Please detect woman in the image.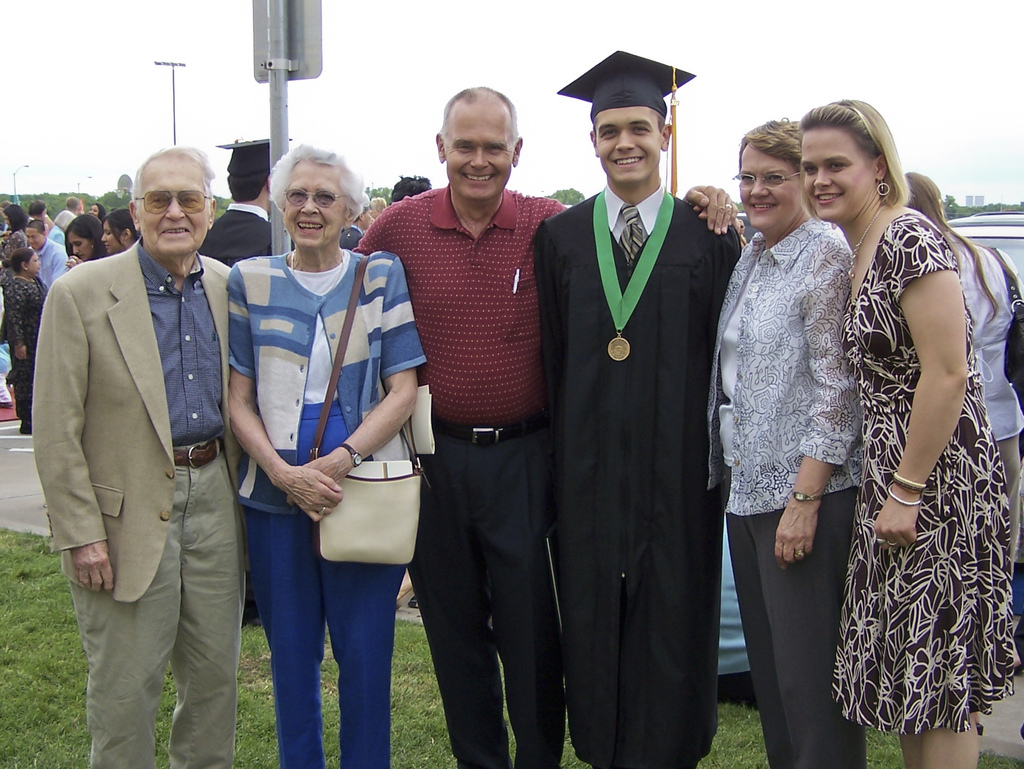
(0, 201, 26, 264).
